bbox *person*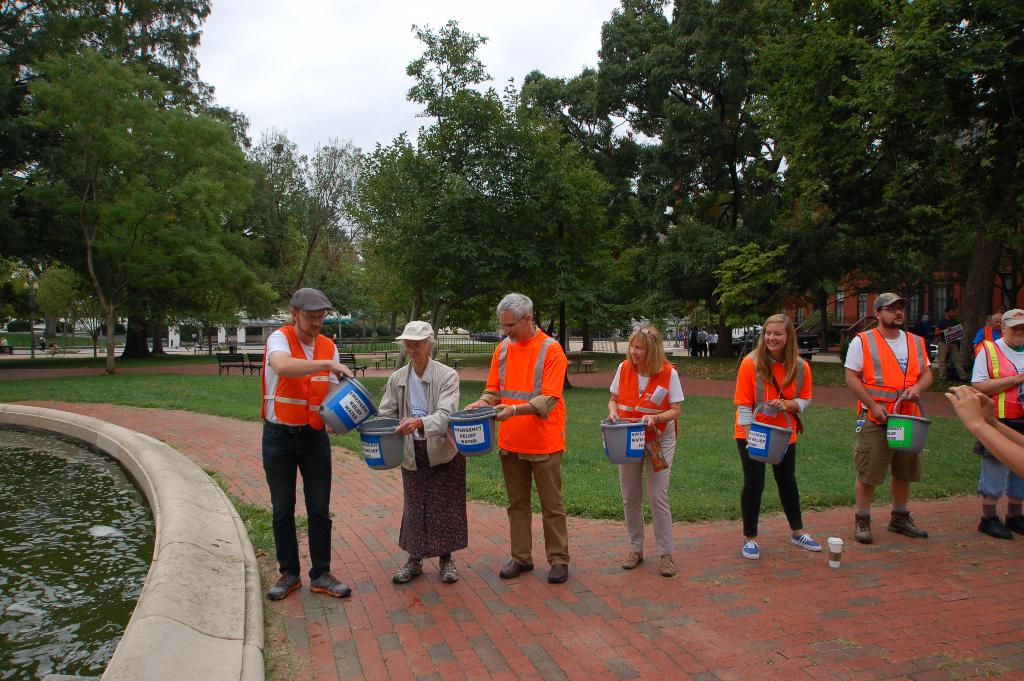
box(972, 309, 1023, 540)
